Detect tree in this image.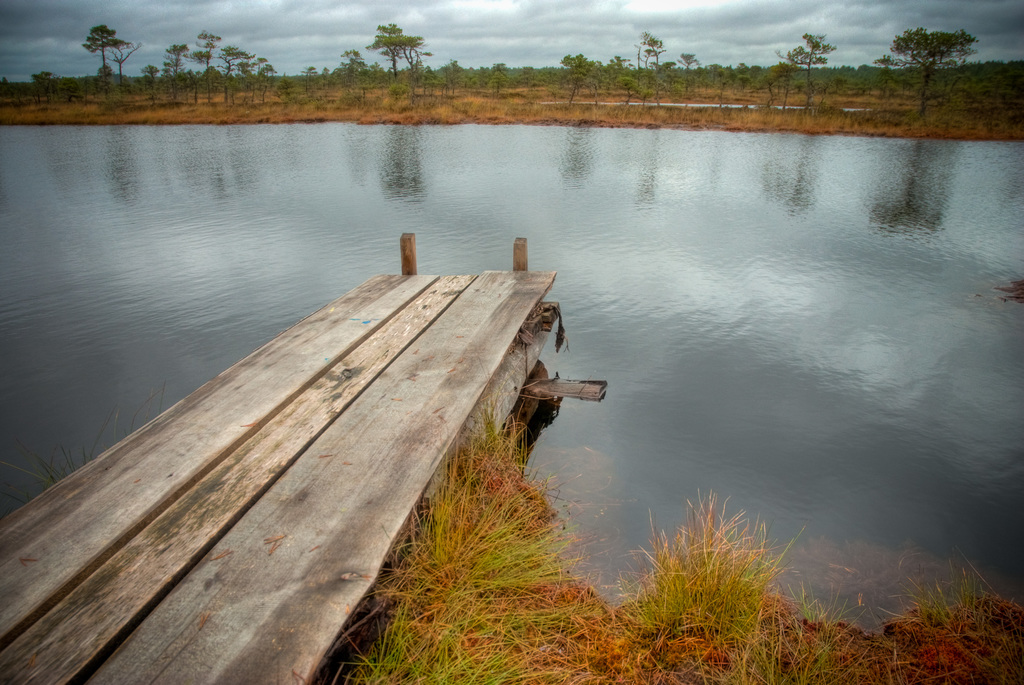
Detection: <region>421, 58, 555, 85</region>.
